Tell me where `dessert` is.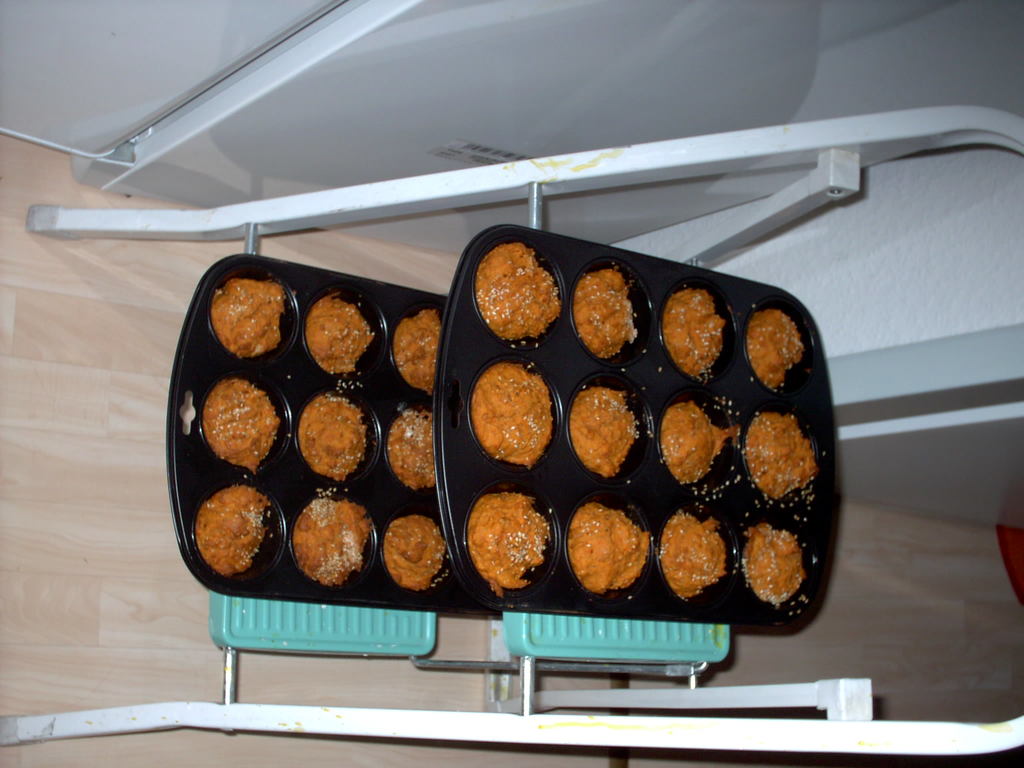
`dessert` is at 473:505:561:604.
